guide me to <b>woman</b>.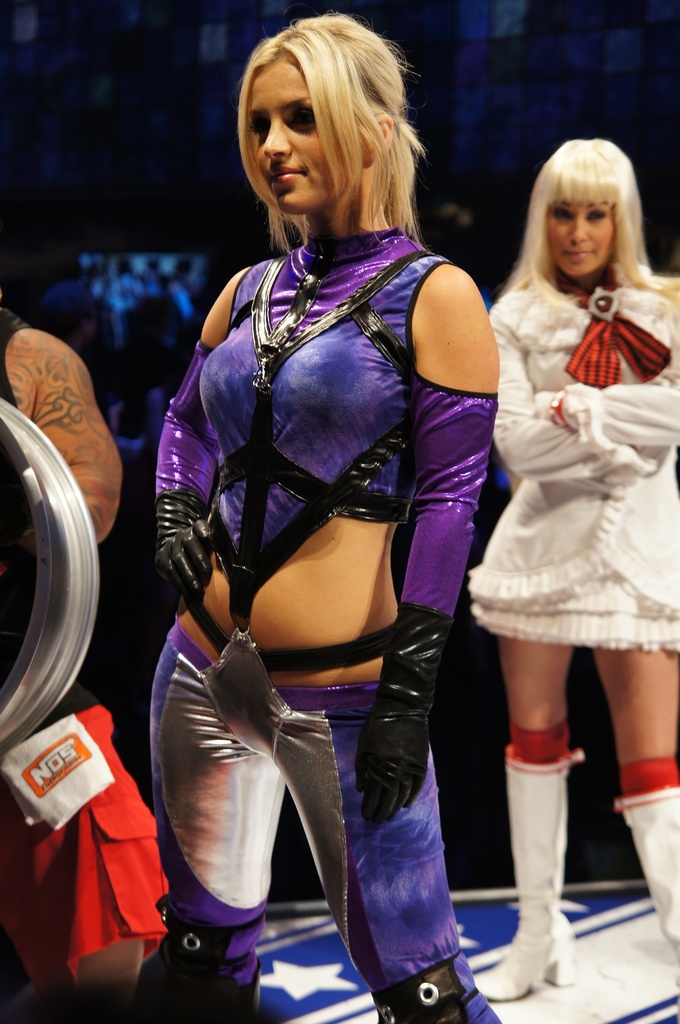
Guidance: bbox=[143, 10, 498, 1023].
